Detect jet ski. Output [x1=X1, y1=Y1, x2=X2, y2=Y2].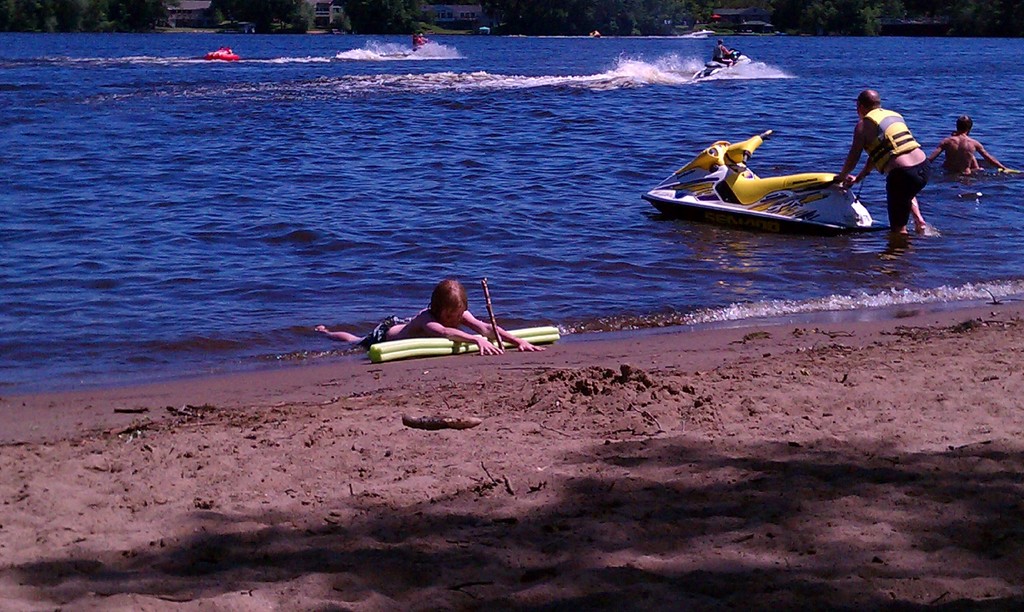
[x1=639, y1=129, x2=913, y2=229].
